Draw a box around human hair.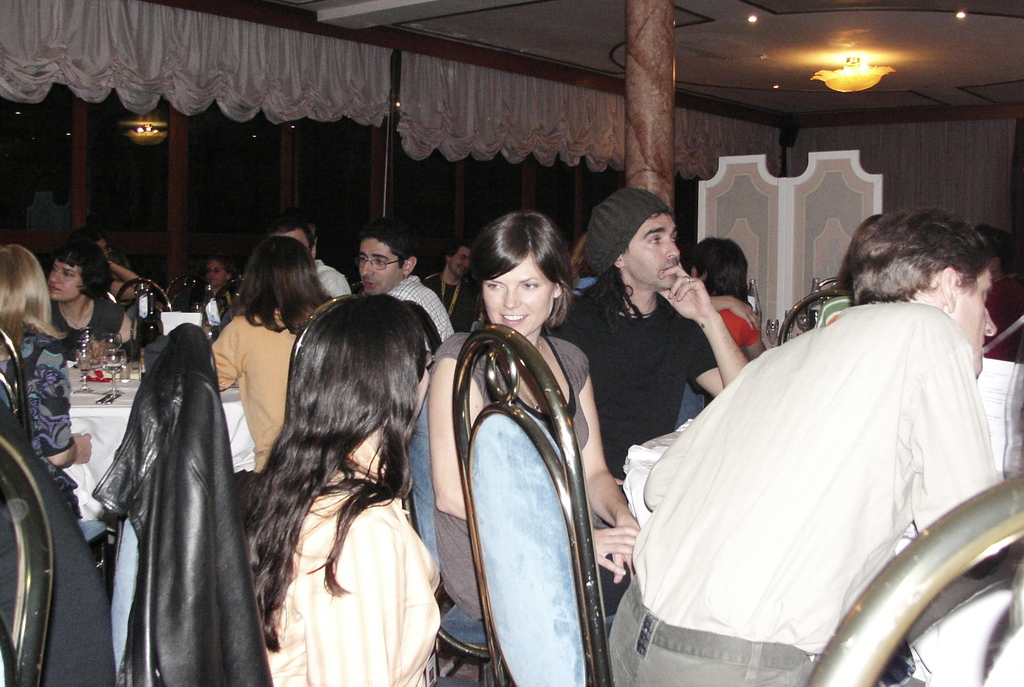
Rect(268, 213, 312, 250).
